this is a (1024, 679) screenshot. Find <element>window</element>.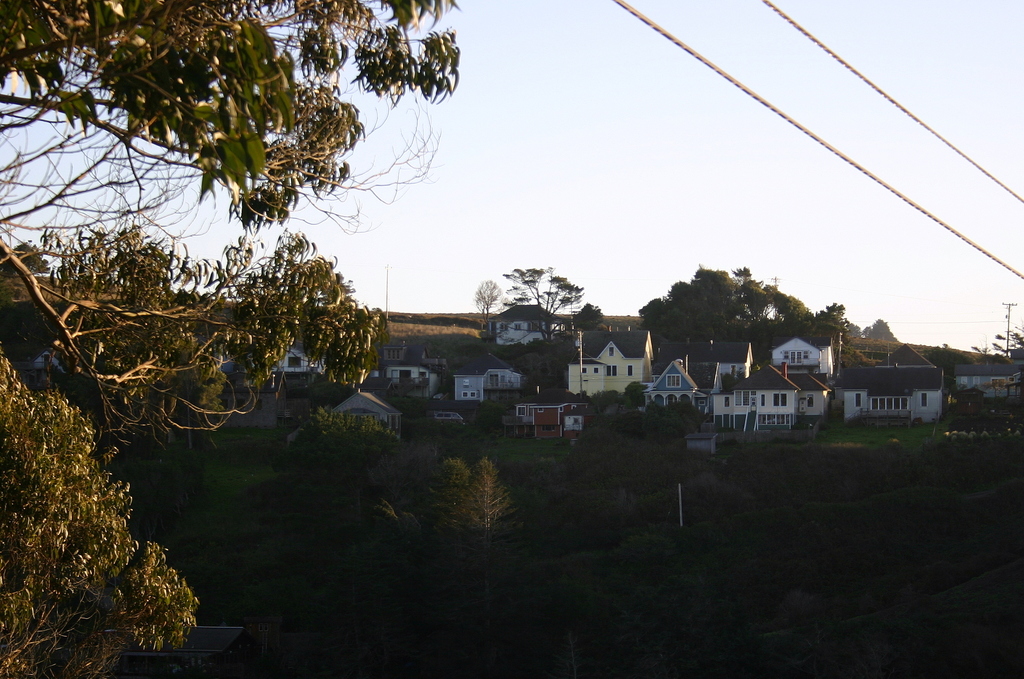
Bounding box: Rect(515, 324, 520, 329).
